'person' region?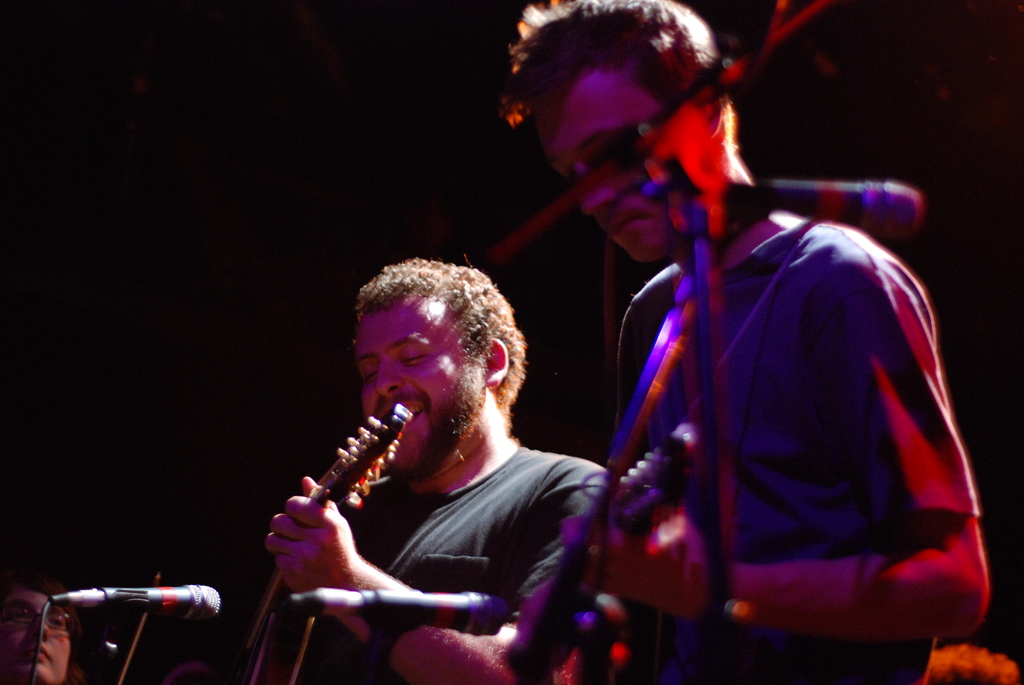
(x1=0, y1=576, x2=88, y2=684)
